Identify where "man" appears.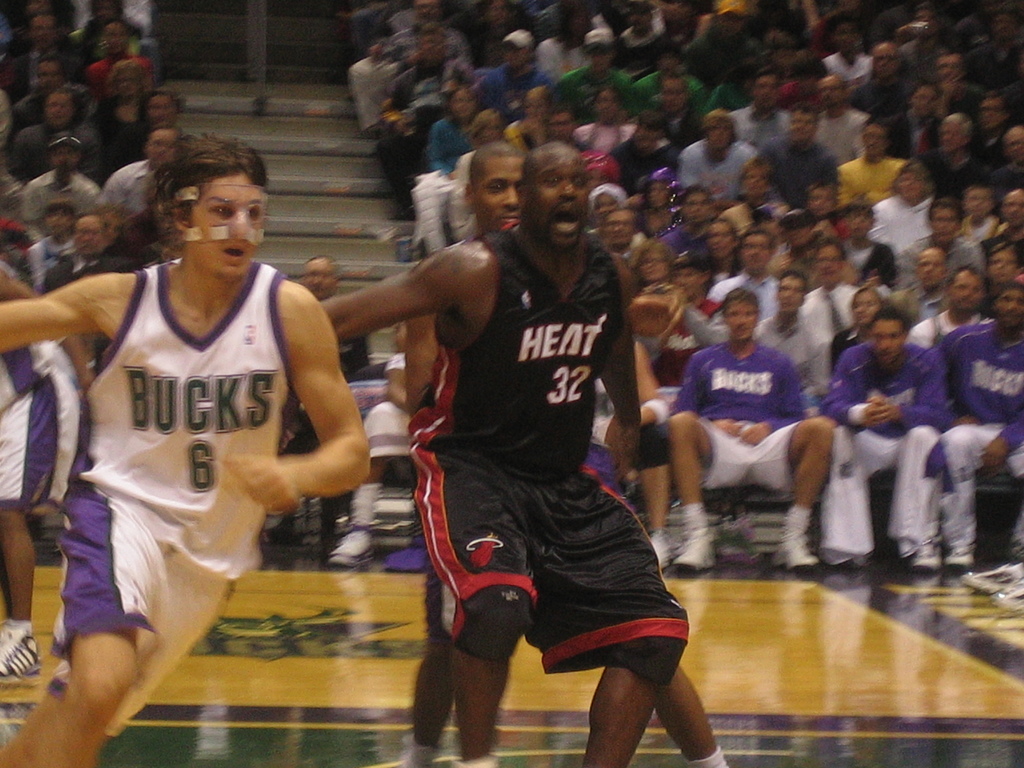
Appears at bbox=[730, 71, 789, 145].
